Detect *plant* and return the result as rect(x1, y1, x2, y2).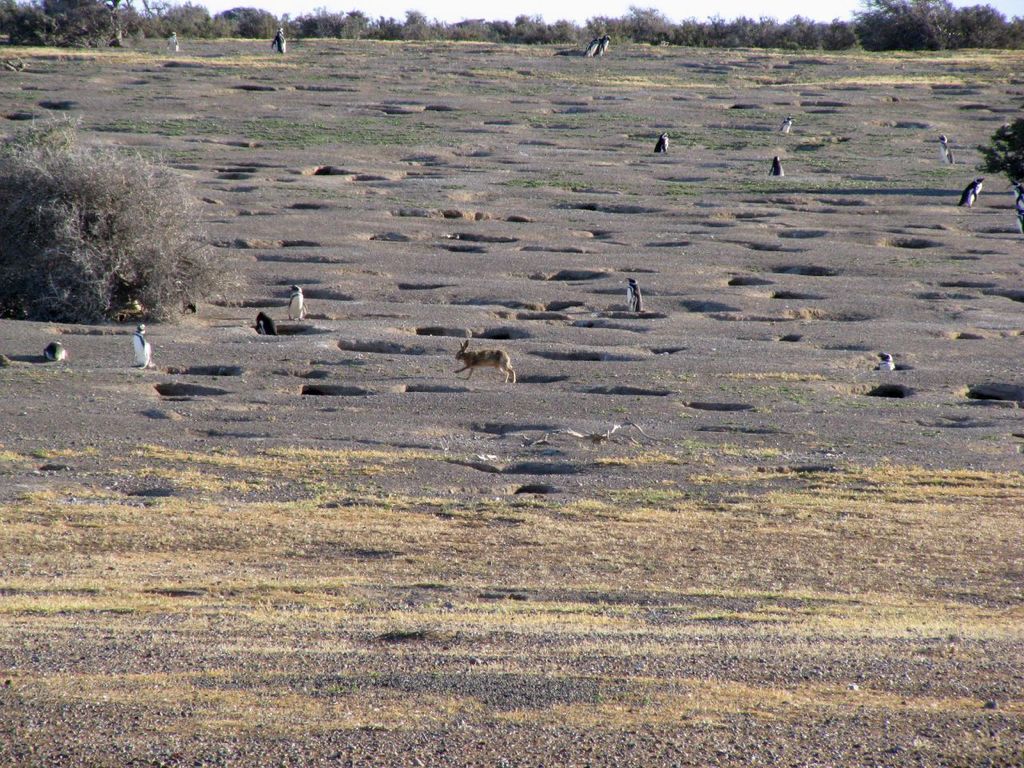
rect(0, 6, 1023, 58).
